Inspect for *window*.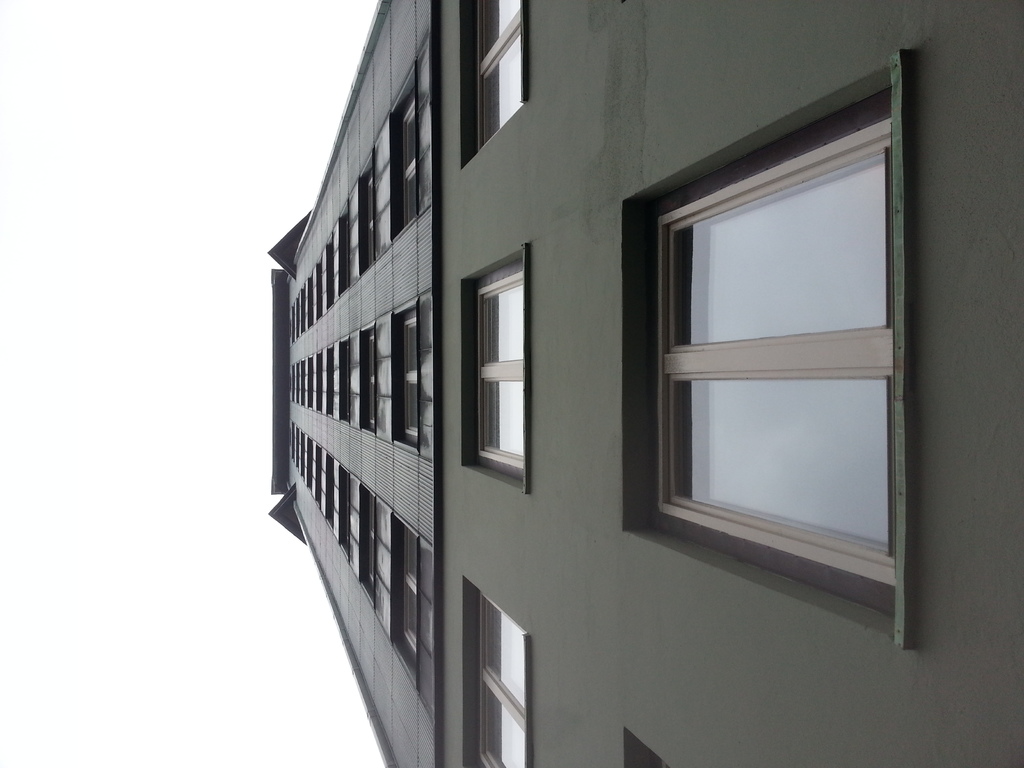
Inspection: box(466, 266, 536, 467).
